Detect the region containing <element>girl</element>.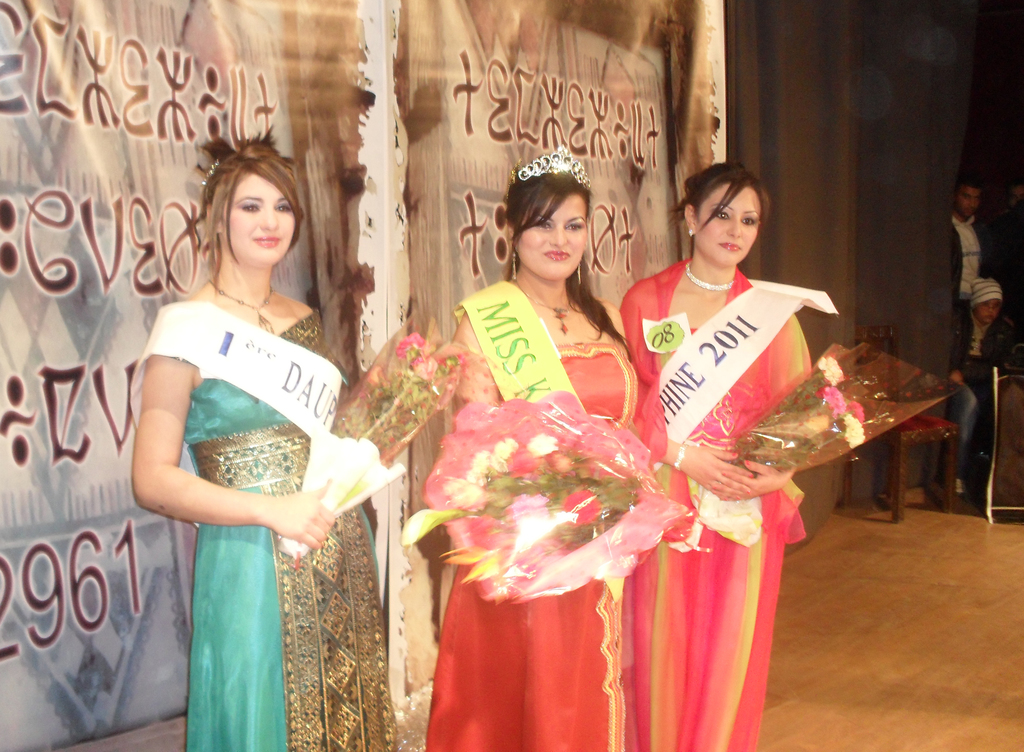
[624,166,817,744].
